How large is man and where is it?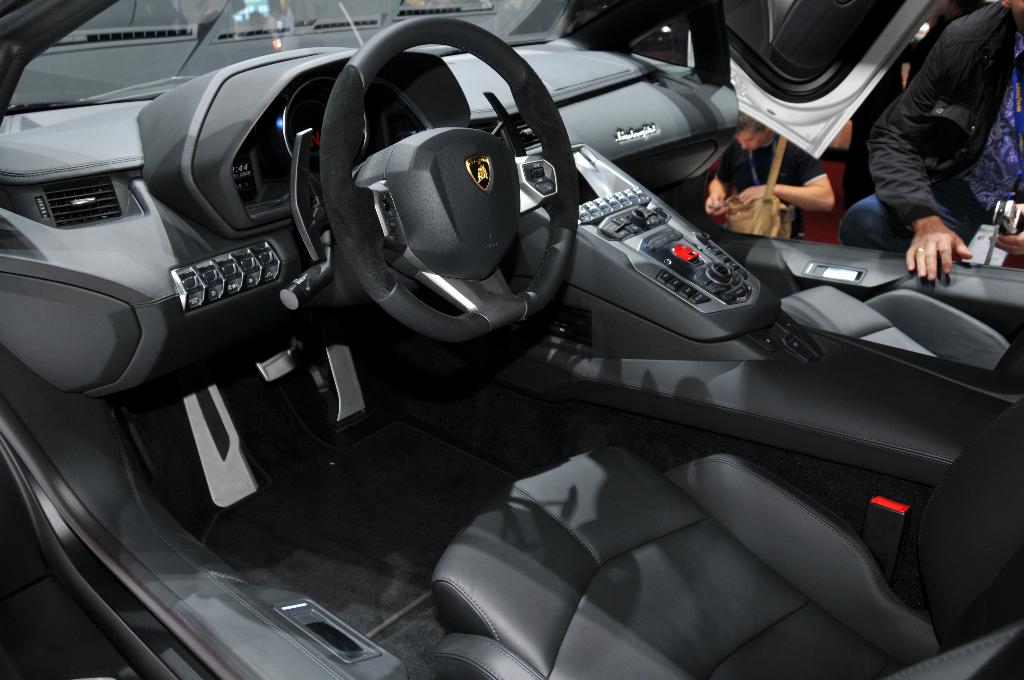
Bounding box: (832,0,1023,282).
